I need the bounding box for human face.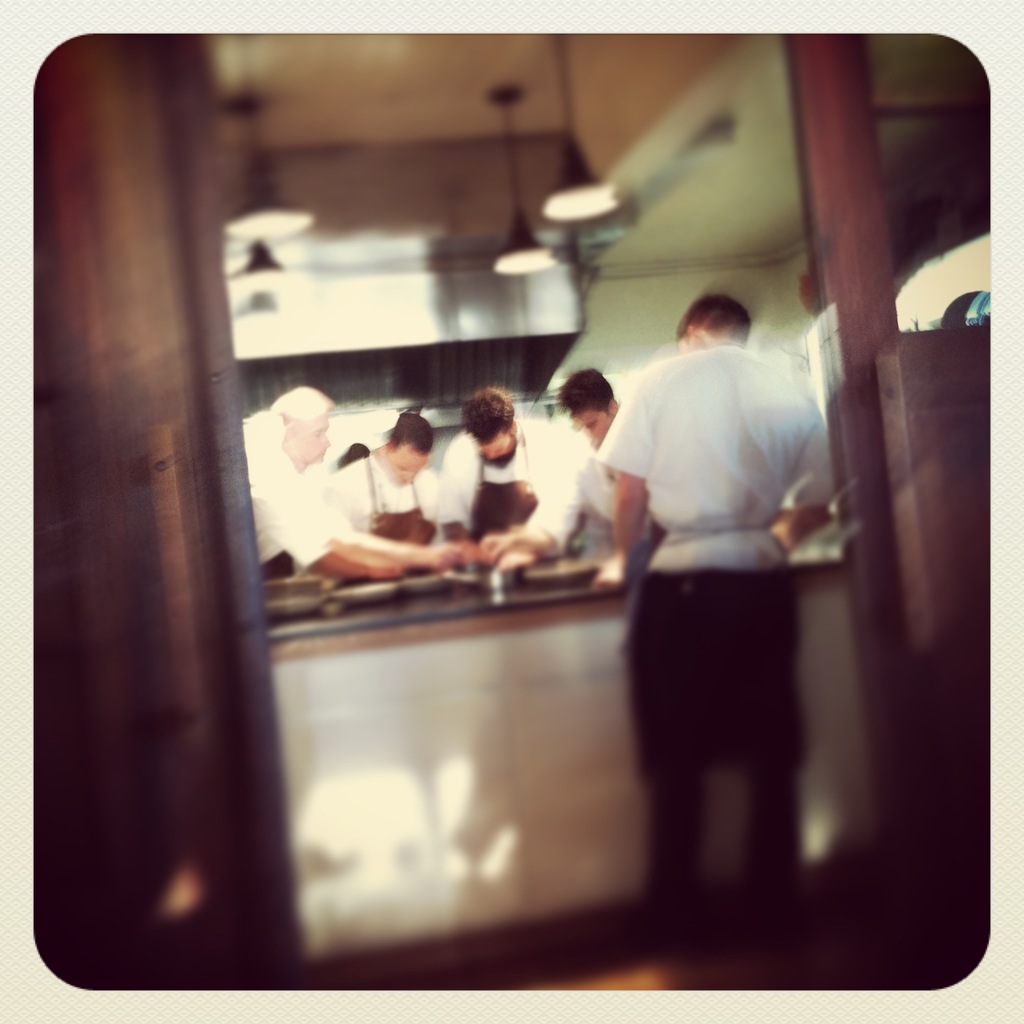
Here it is: bbox(582, 408, 616, 438).
